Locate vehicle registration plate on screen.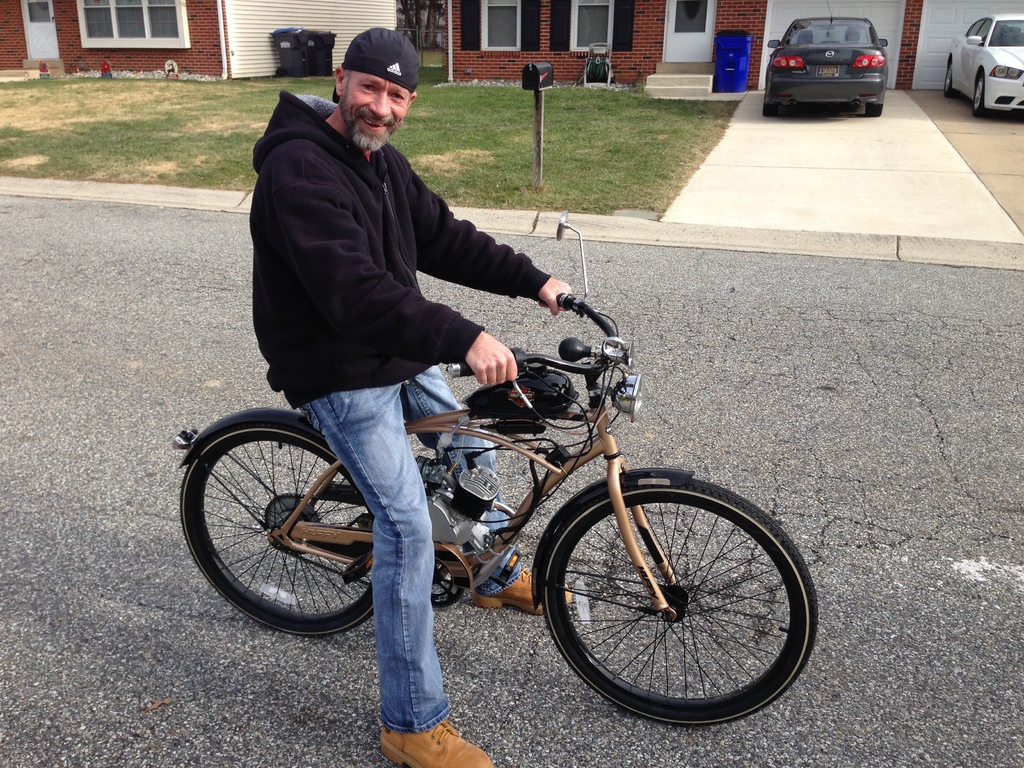
On screen at crop(817, 63, 840, 81).
